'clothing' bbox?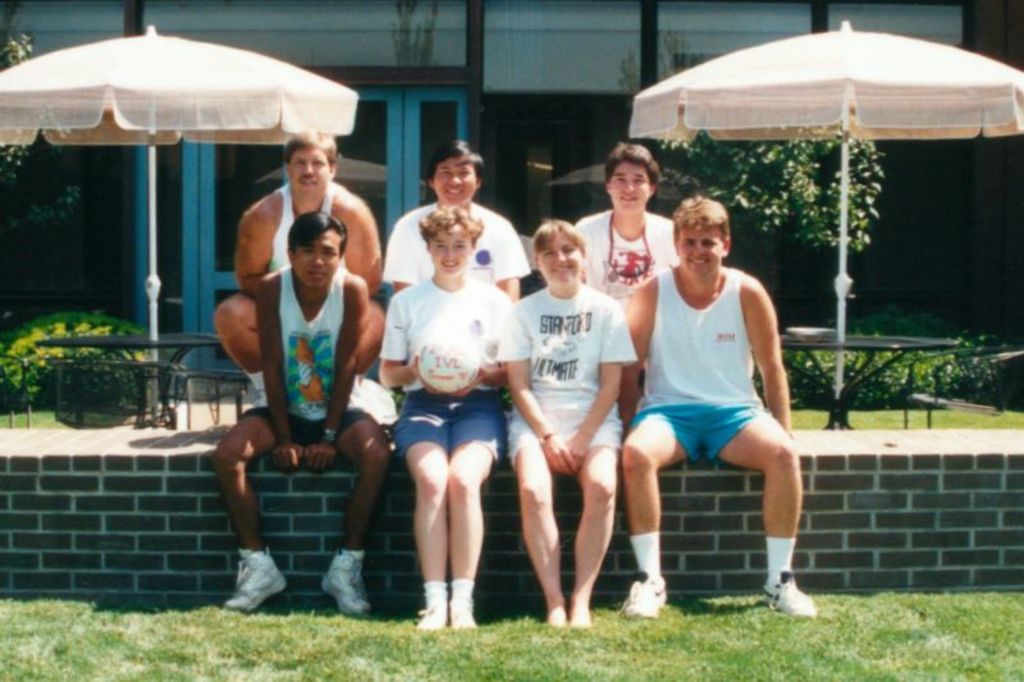
{"x1": 379, "y1": 193, "x2": 531, "y2": 290}
